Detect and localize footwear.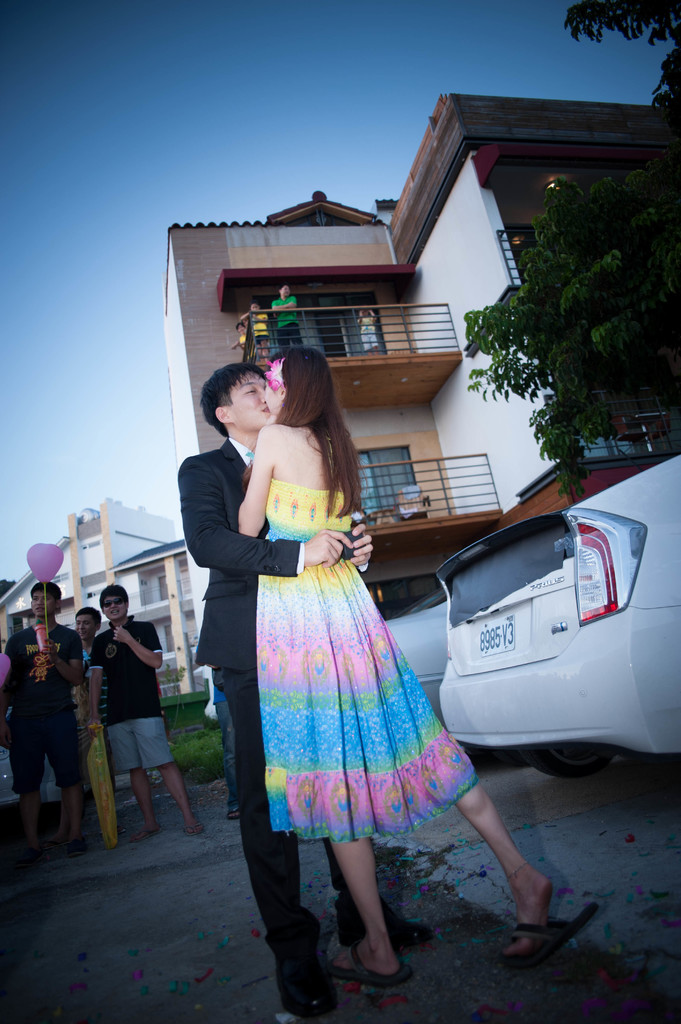
Localized at (x1=227, y1=810, x2=239, y2=819).
